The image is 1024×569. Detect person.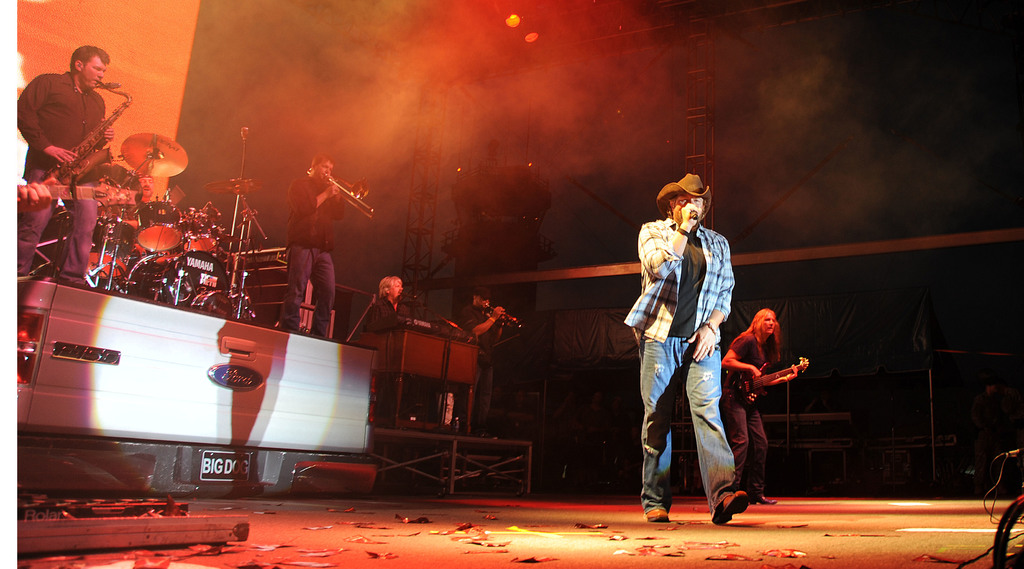
Detection: <bbox>13, 44, 122, 285</bbox>.
